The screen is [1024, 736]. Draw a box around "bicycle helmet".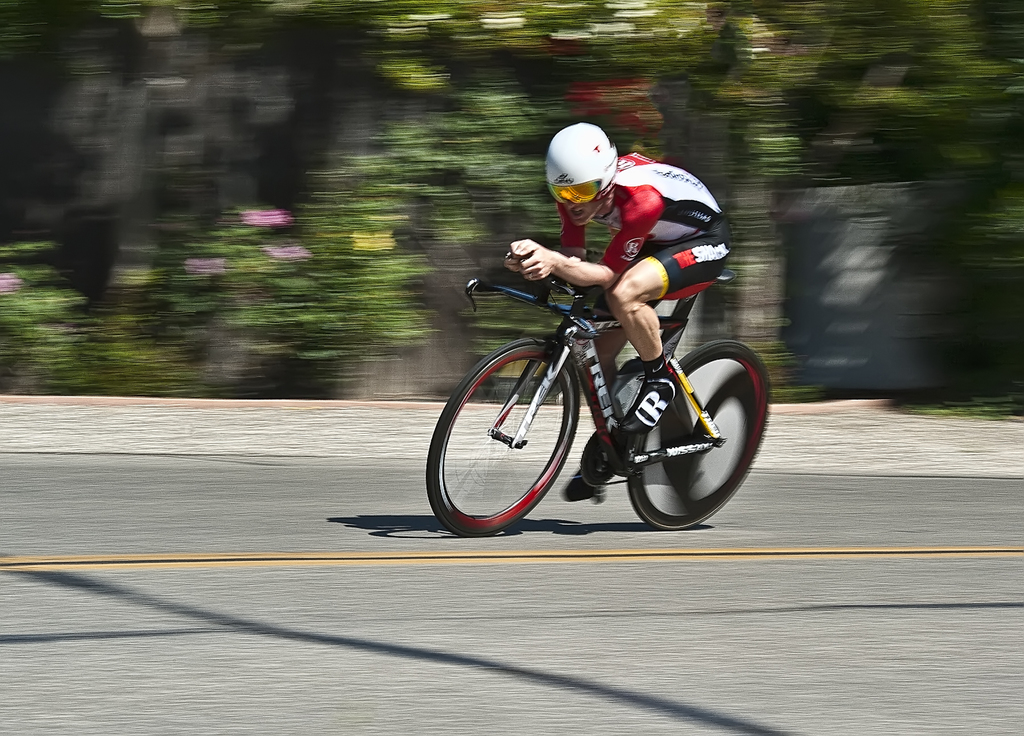
(left=551, top=120, right=618, bottom=204).
